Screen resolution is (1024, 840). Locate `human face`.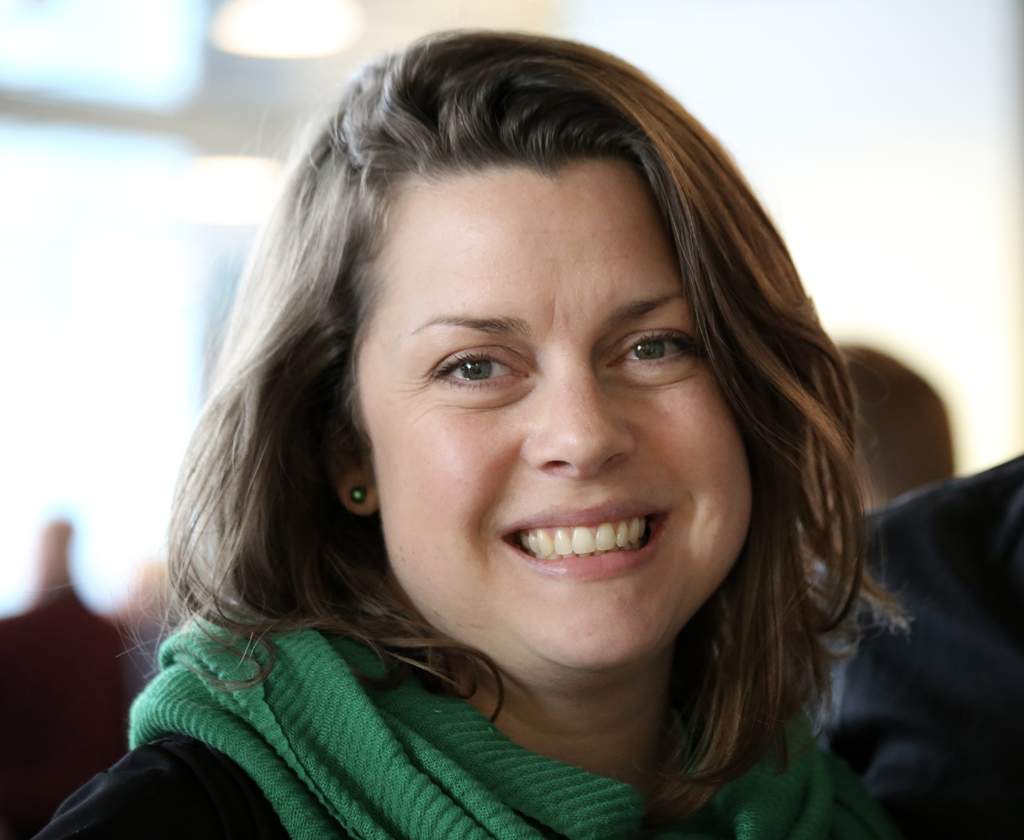
crop(349, 166, 759, 687).
